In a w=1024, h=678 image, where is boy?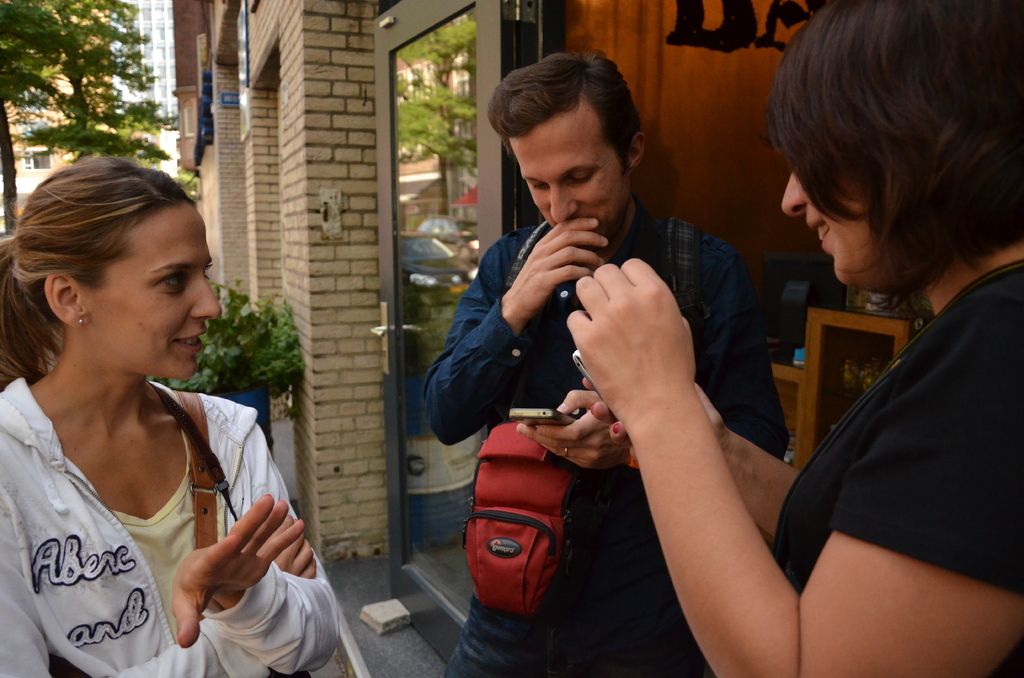
424,49,792,677.
